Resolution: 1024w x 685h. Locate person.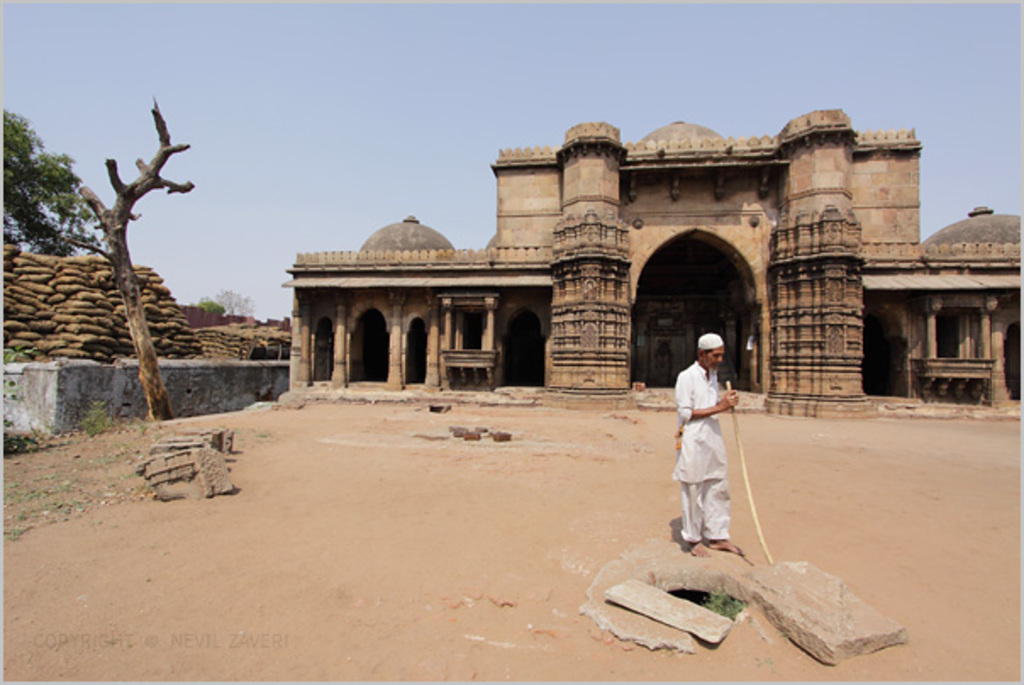
select_region(676, 327, 751, 560).
